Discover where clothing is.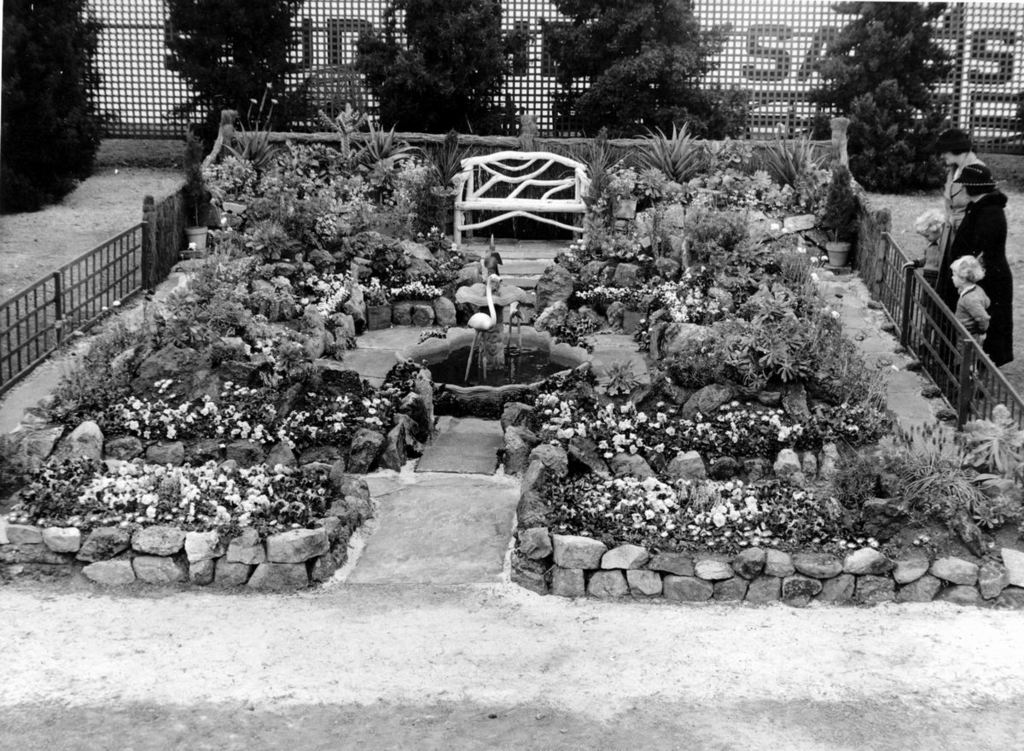
Discovered at box(925, 189, 1010, 368).
